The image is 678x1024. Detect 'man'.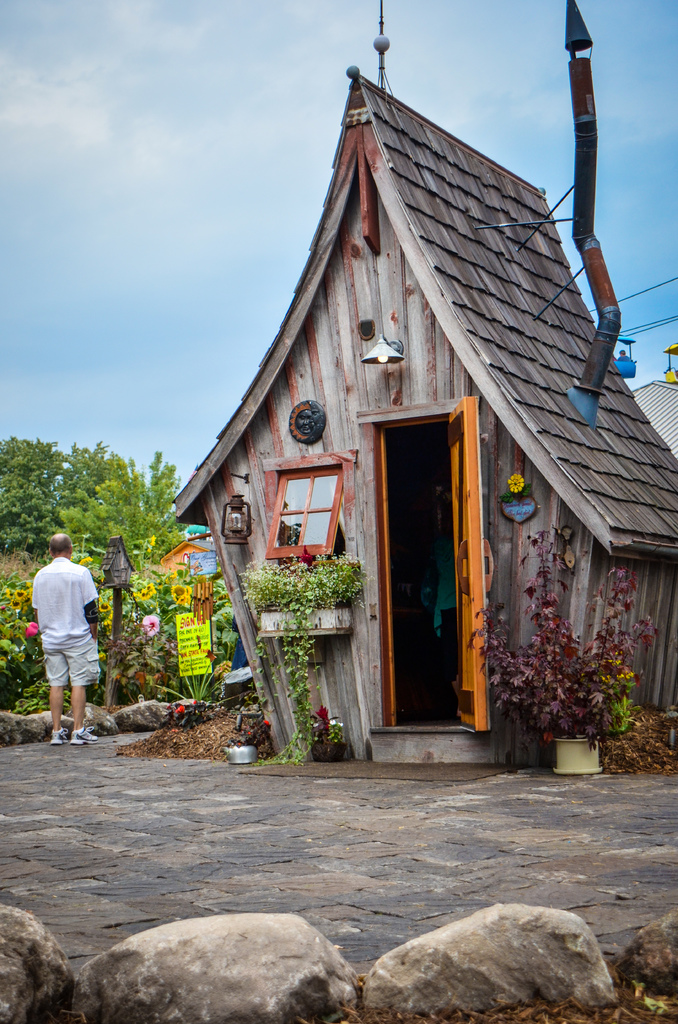
Detection: bbox=[19, 524, 116, 758].
